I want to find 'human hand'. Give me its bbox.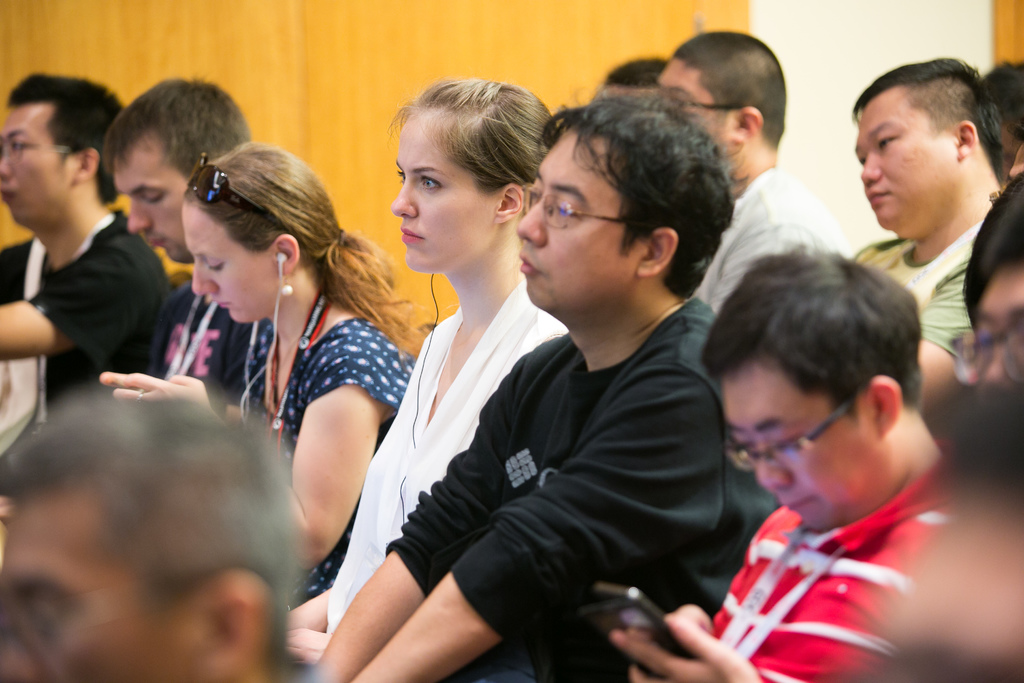
l=676, t=603, r=716, b=636.
